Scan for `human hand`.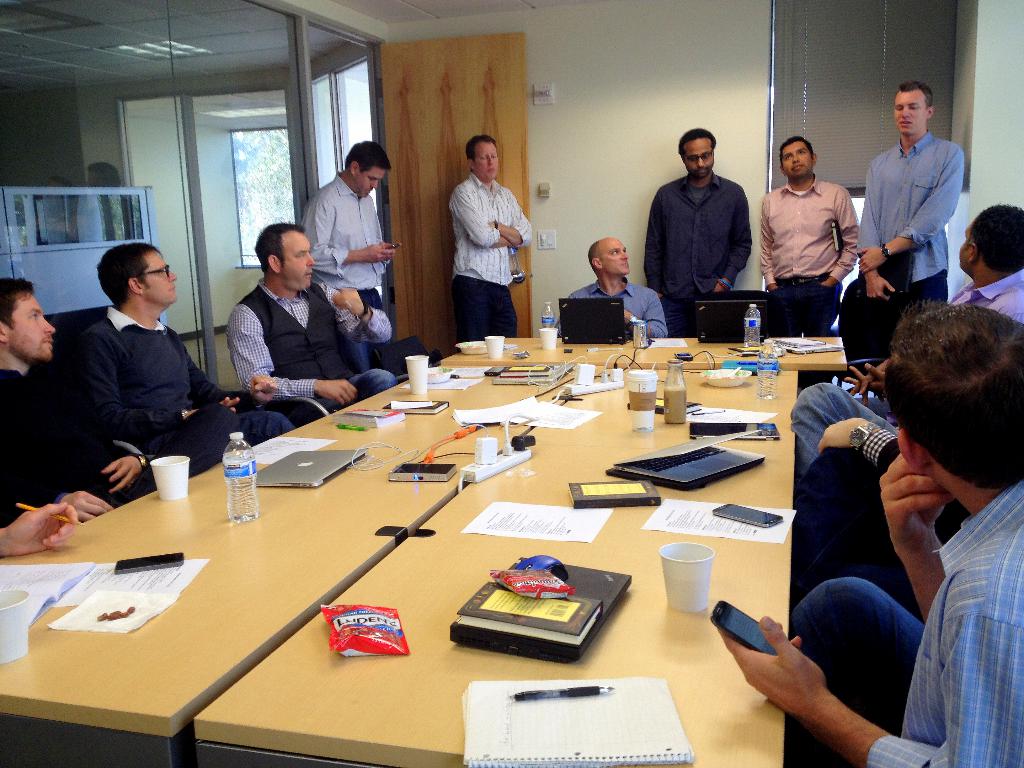
Scan result: 4 503 79 557.
